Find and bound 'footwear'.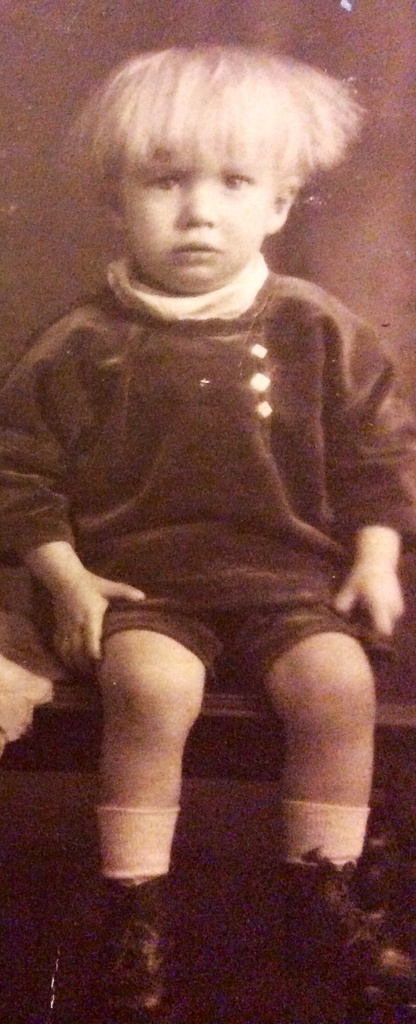
Bound: bbox=[278, 849, 415, 1015].
